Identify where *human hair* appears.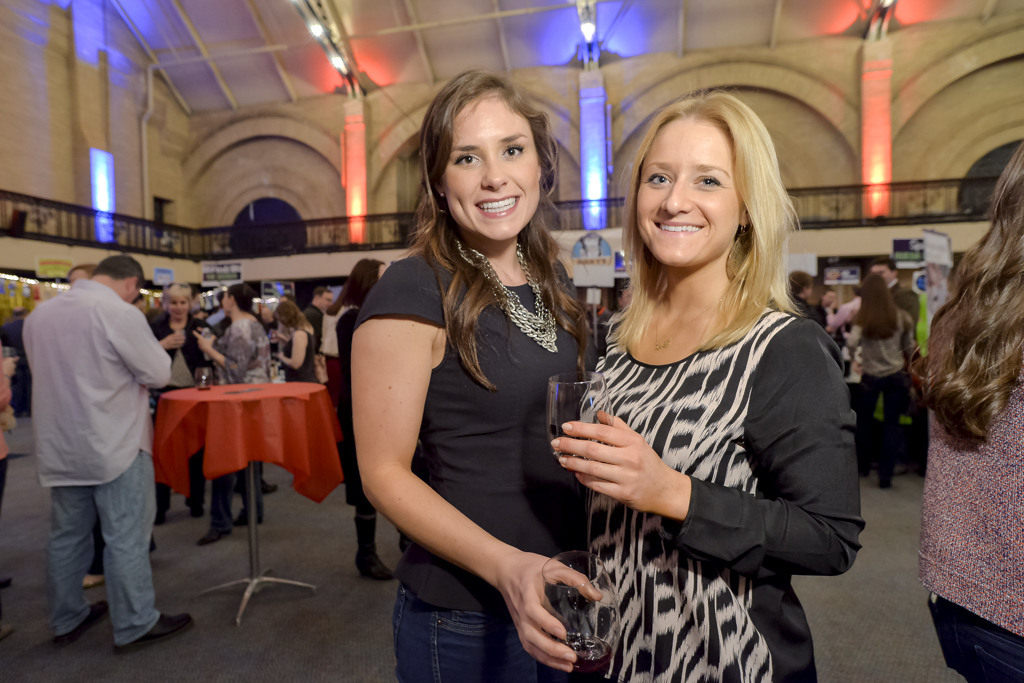
Appears at detection(852, 269, 900, 341).
